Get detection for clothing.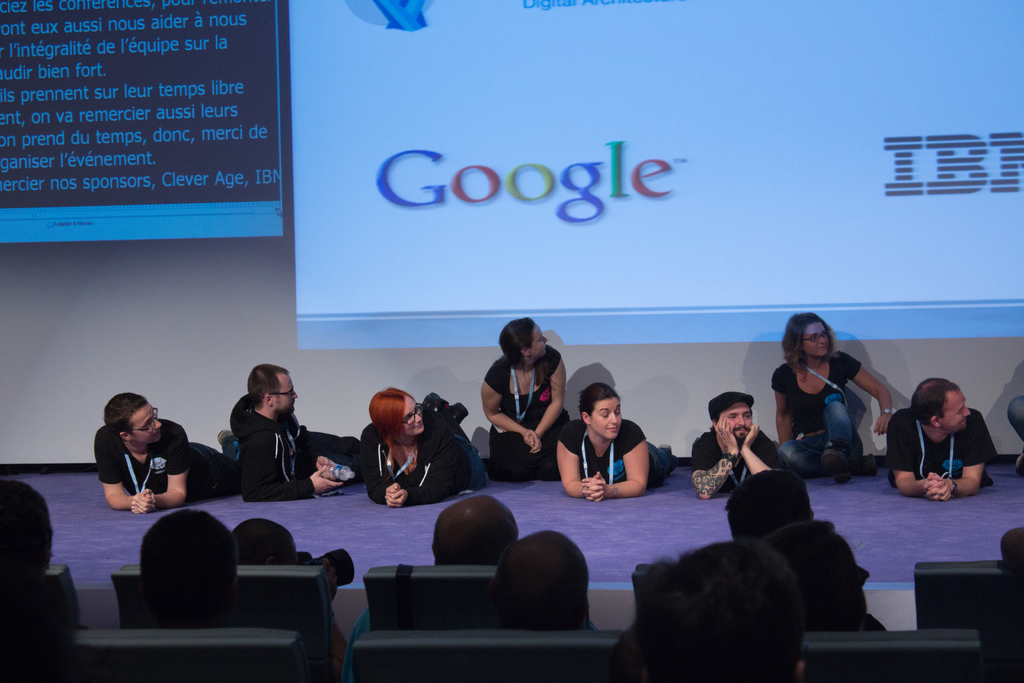
Detection: [left=767, top=347, right=868, bottom=478].
